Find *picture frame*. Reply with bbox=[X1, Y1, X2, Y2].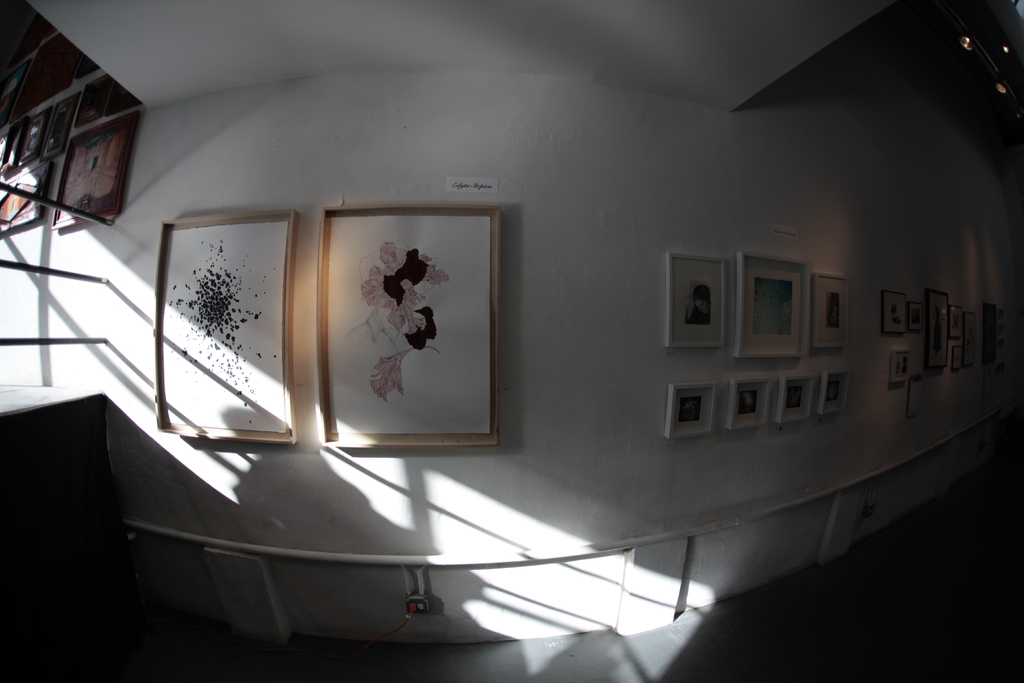
bbox=[817, 354, 852, 421].
